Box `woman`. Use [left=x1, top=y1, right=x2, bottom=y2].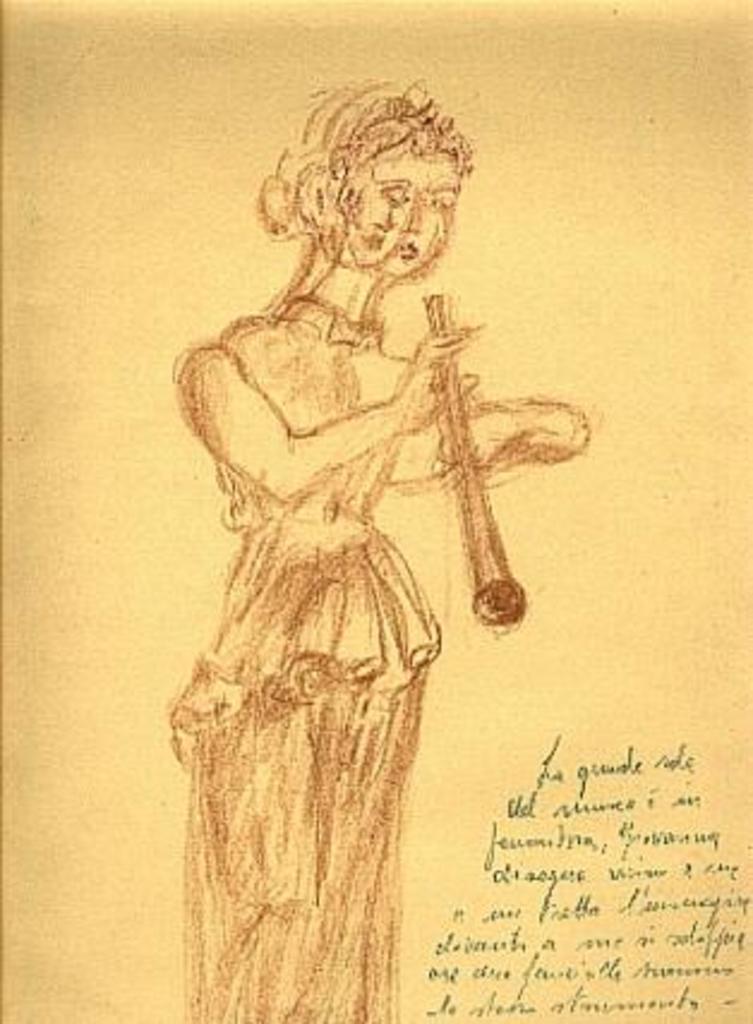
[left=165, top=74, right=590, bottom=1022].
